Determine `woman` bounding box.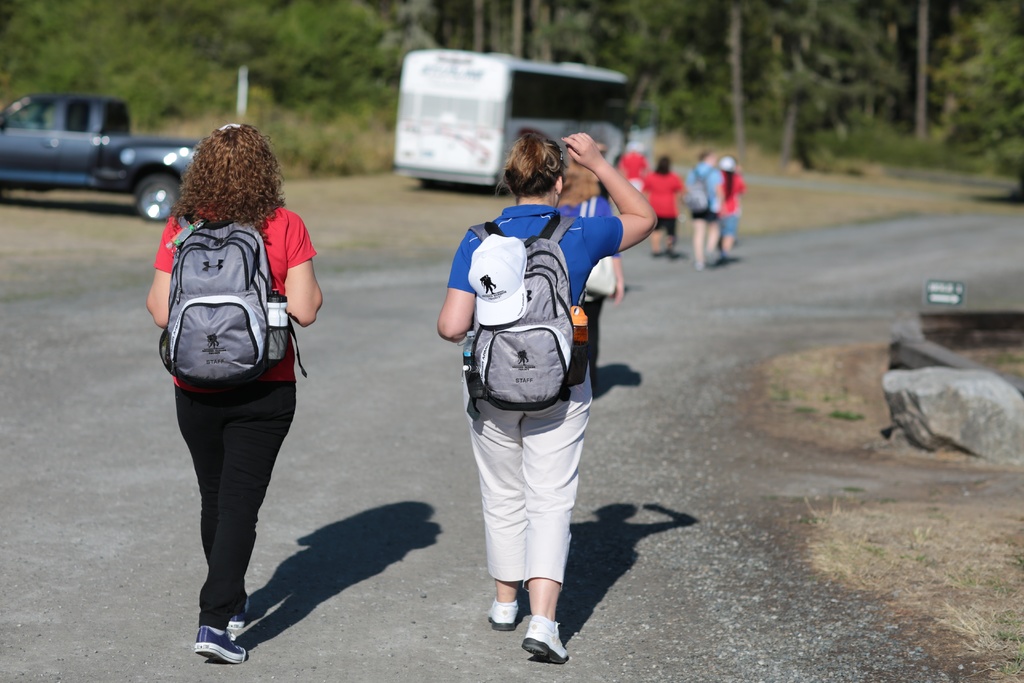
Determined: (left=434, top=134, right=654, bottom=658).
